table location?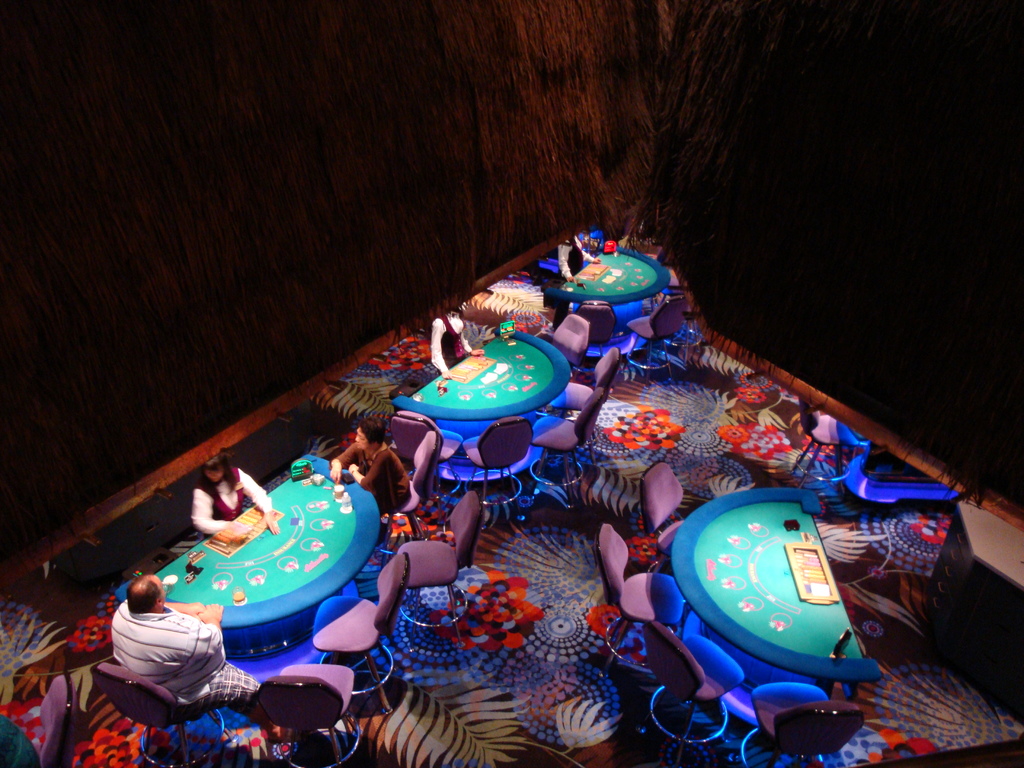
(392,328,570,483)
